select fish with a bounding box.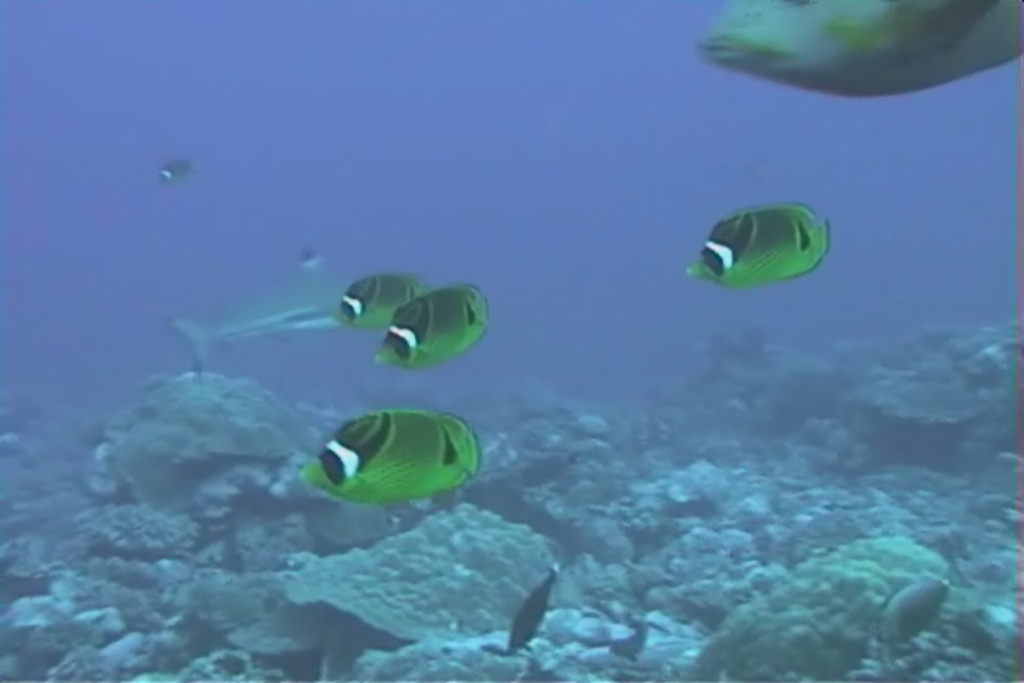
detection(697, 0, 1023, 105).
